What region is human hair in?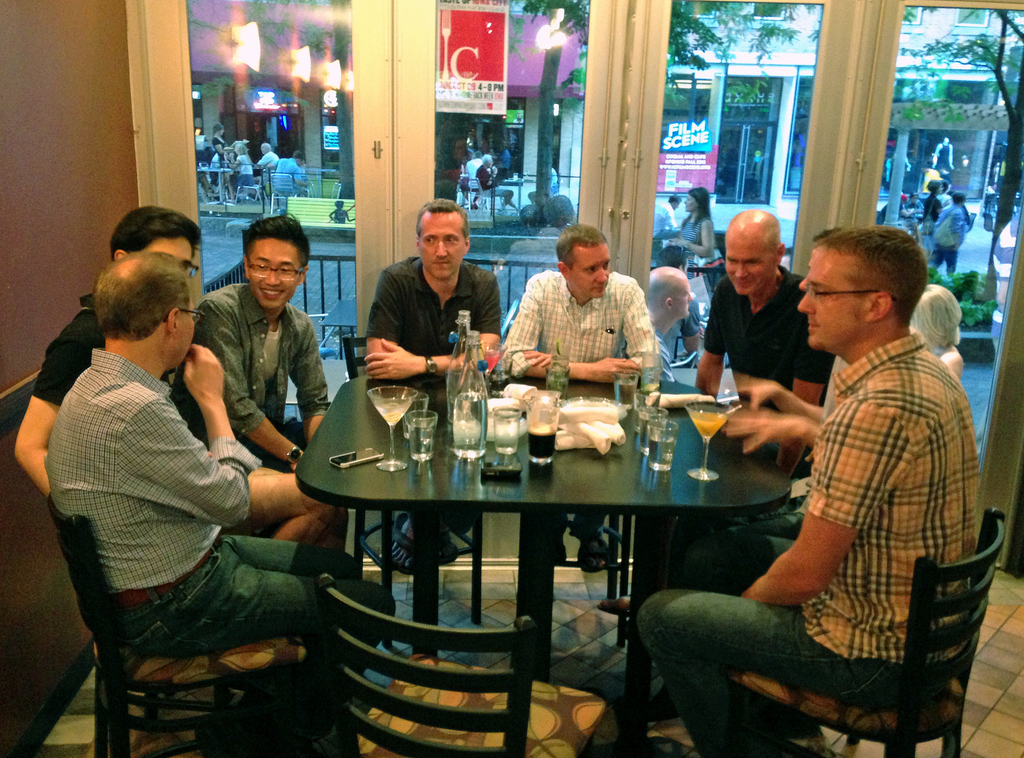
{"x1": 481, "y1": 154, "x2": 495, "y2": 168}.
